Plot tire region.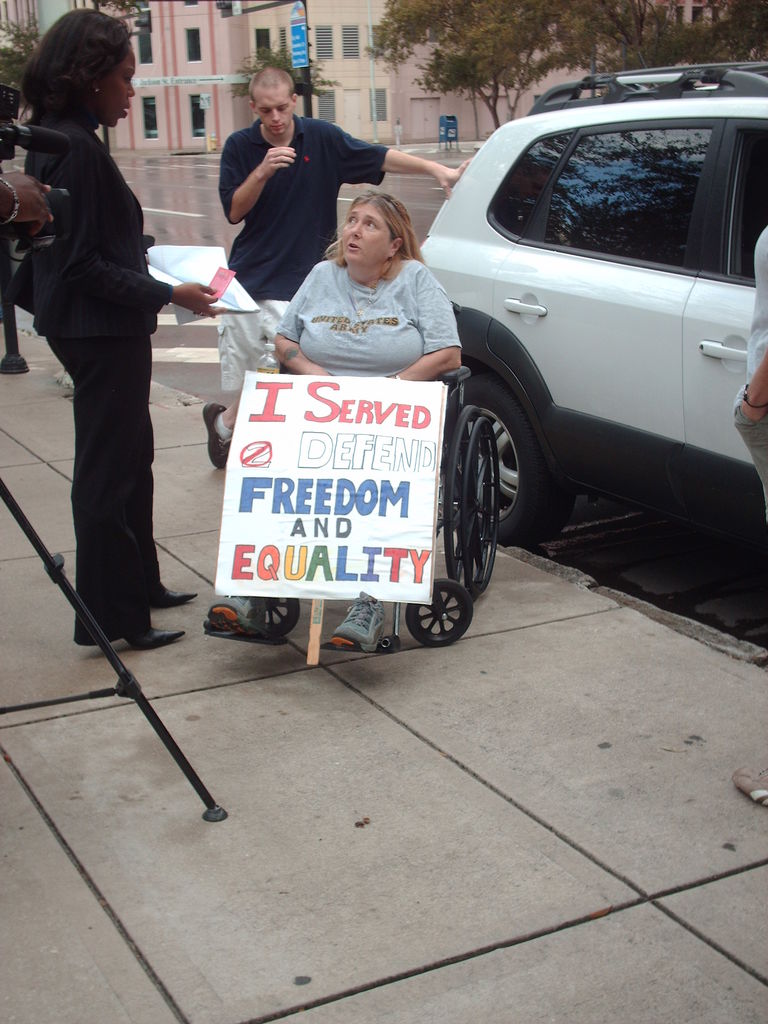
Plotted at (441,373,581,554).
